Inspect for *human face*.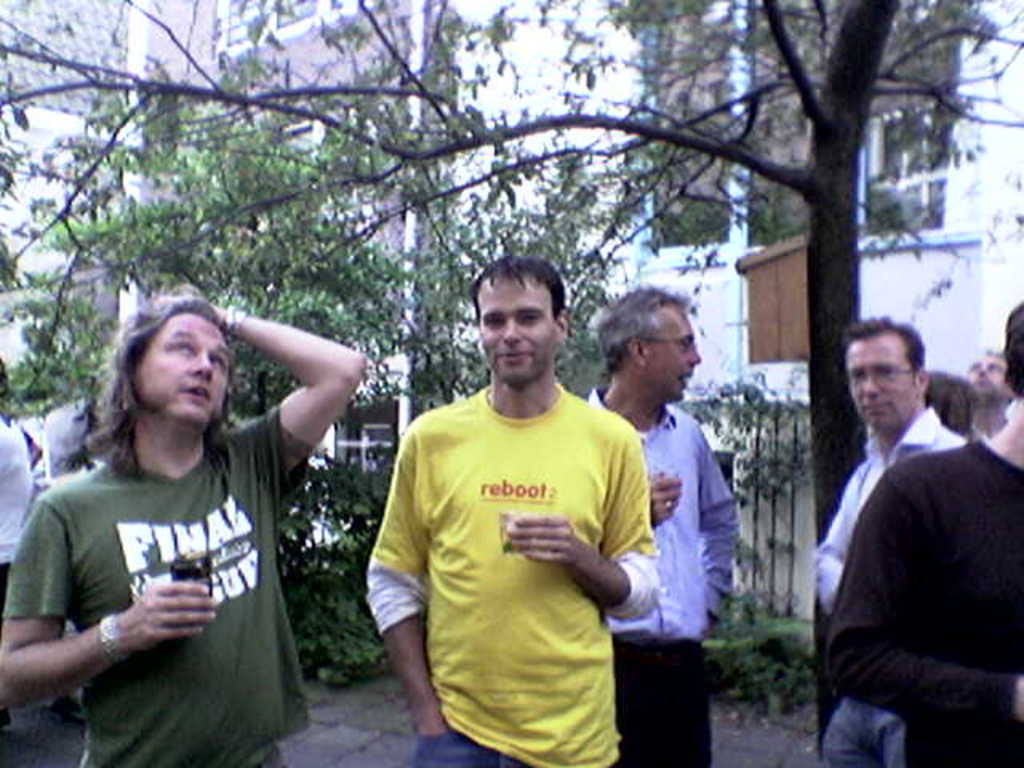
Inspection: box=[966, 355, 1013, 406].
